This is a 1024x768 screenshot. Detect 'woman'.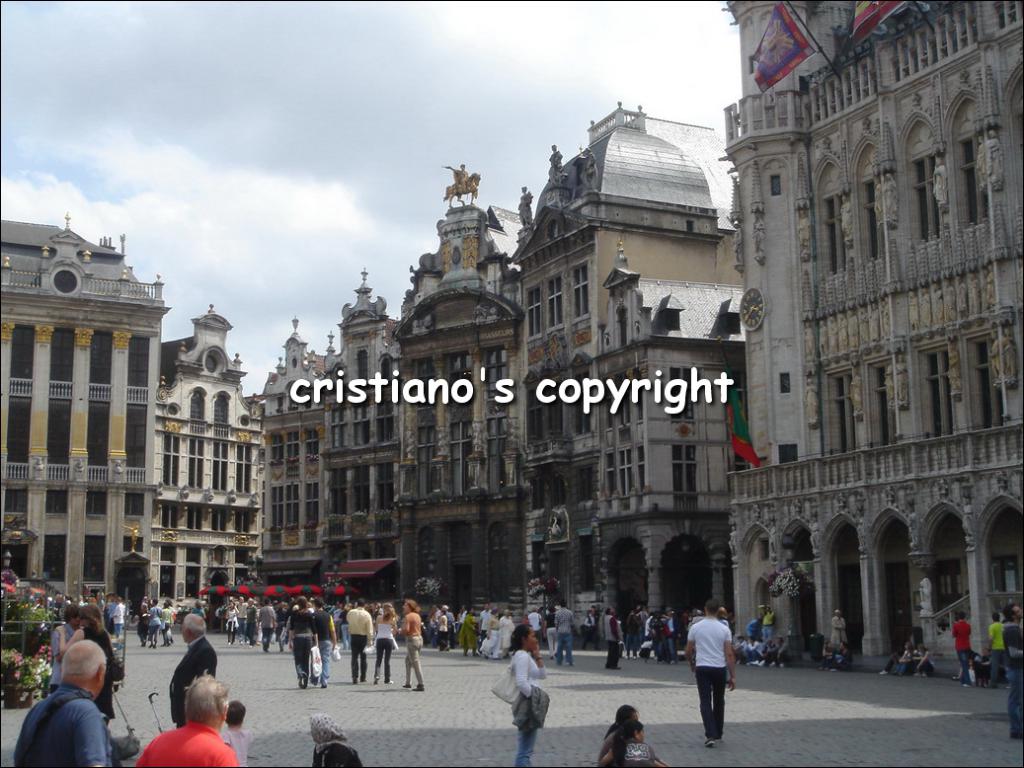
[598,706,639,745].
